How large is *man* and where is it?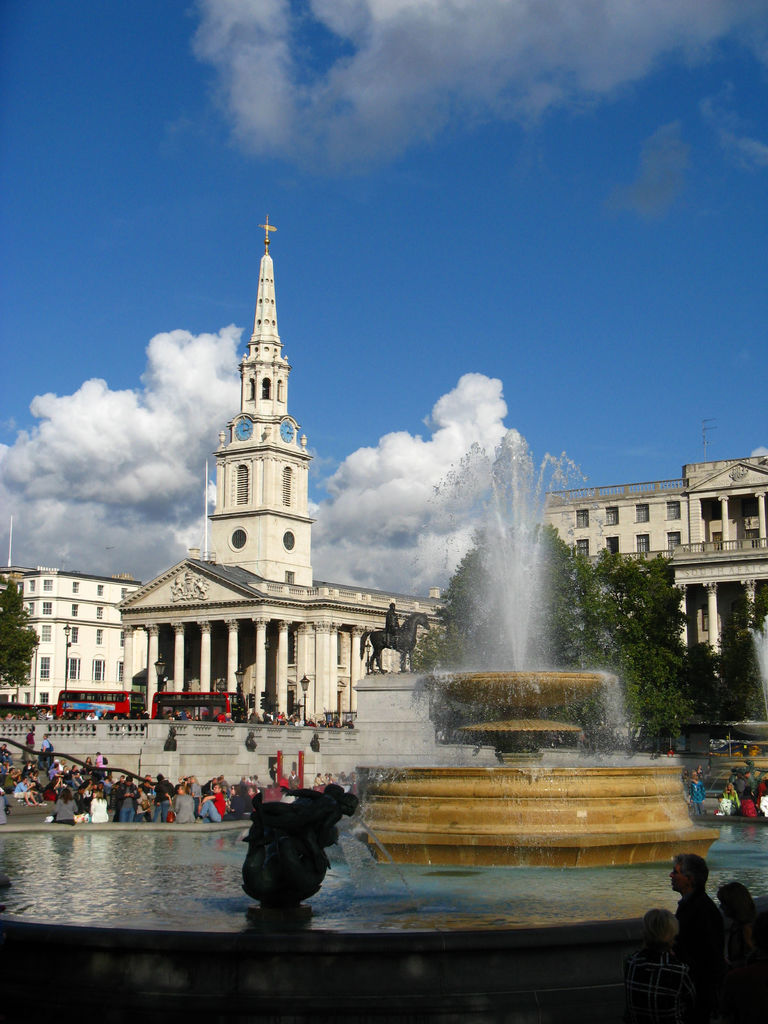
Bounding box: bbox=(4, 764, 19, 793).
